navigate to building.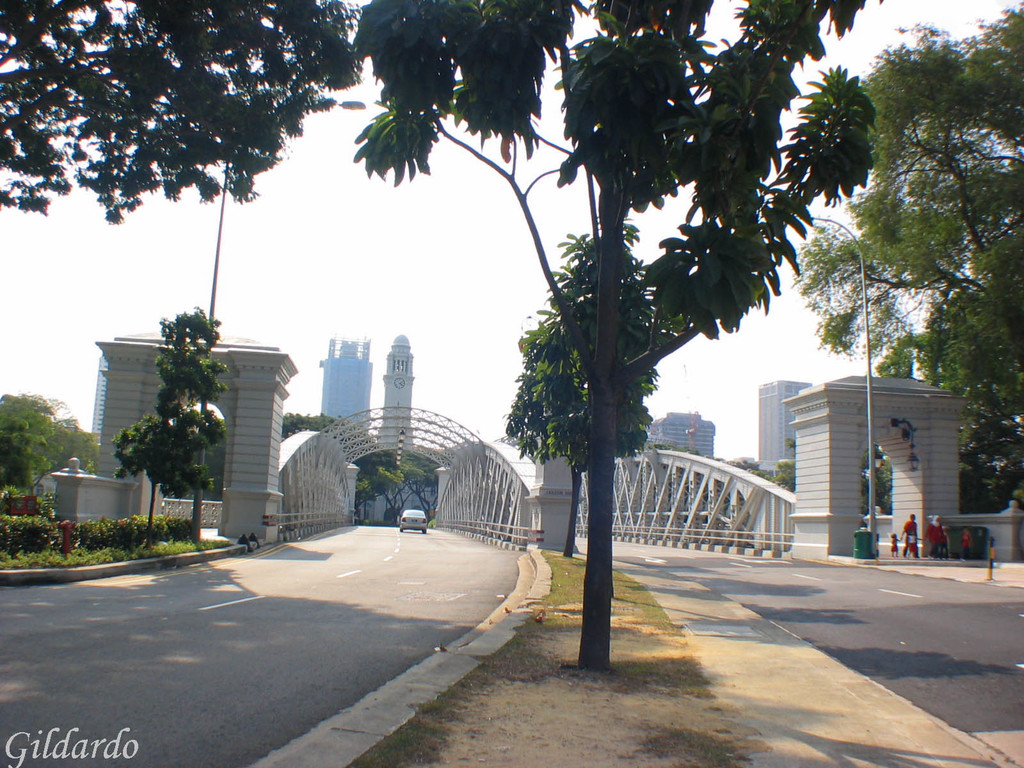
Navigation target: crop(317, 338, 373, 433).
